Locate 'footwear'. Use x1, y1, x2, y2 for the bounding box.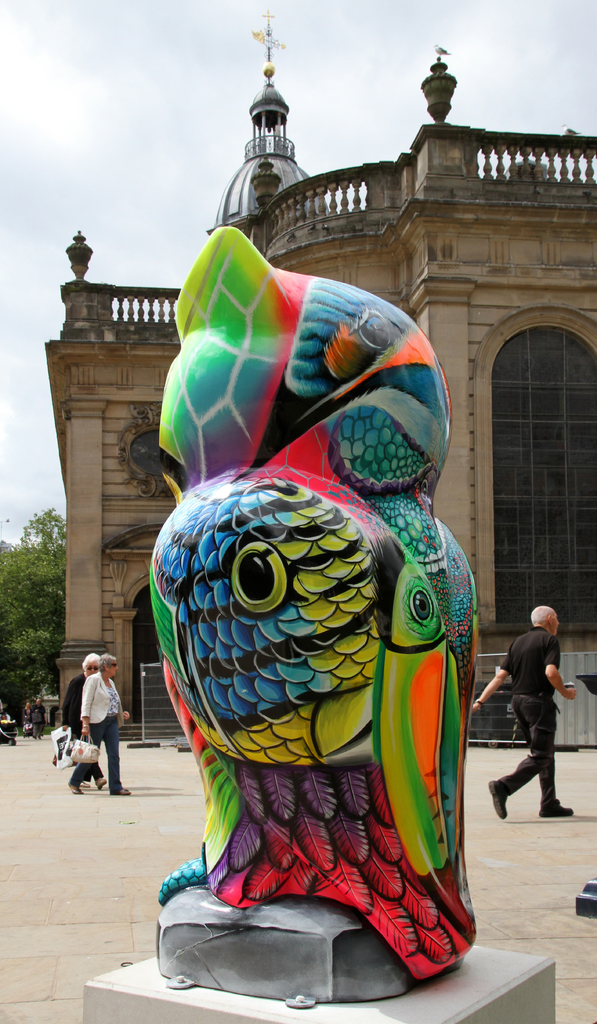
489, 777, 509, 820.
